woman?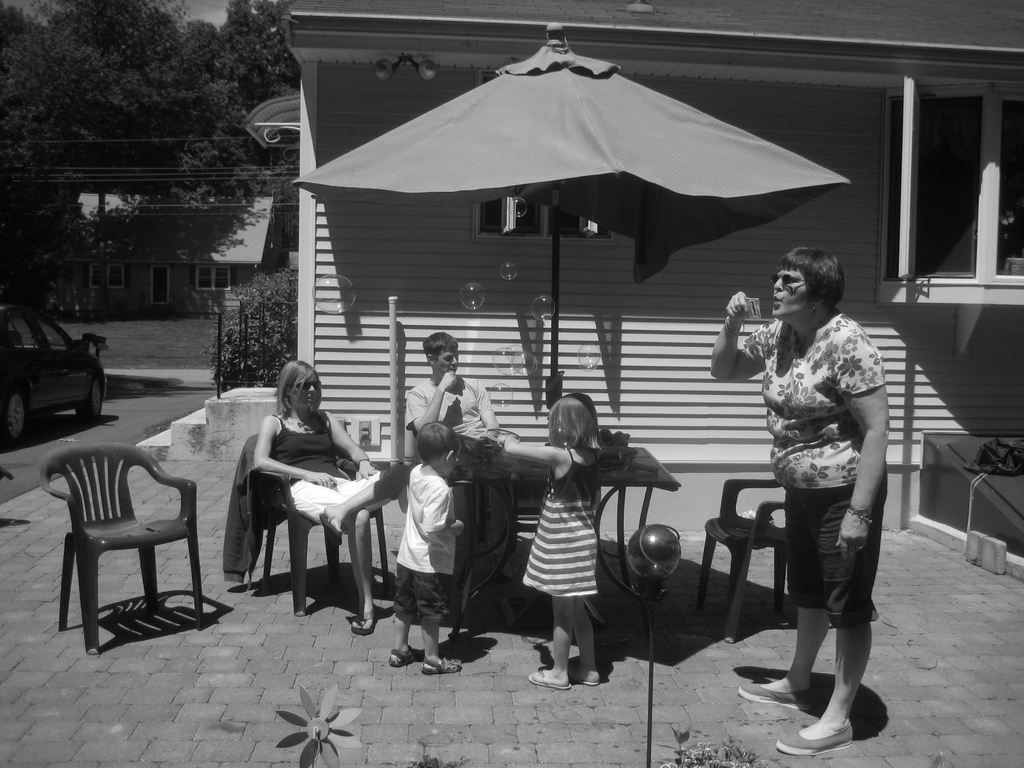
bbox=[707, 245, 890, 757]
